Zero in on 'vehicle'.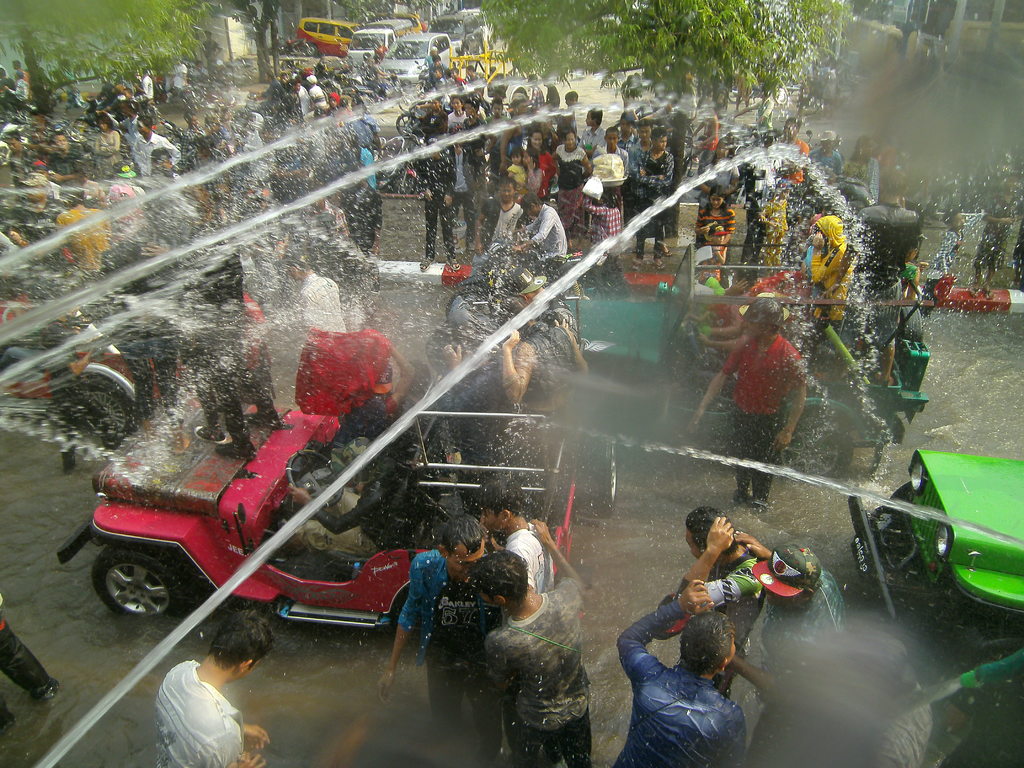
Zeroed in: <region>68, 95, 147, 145</region>.
